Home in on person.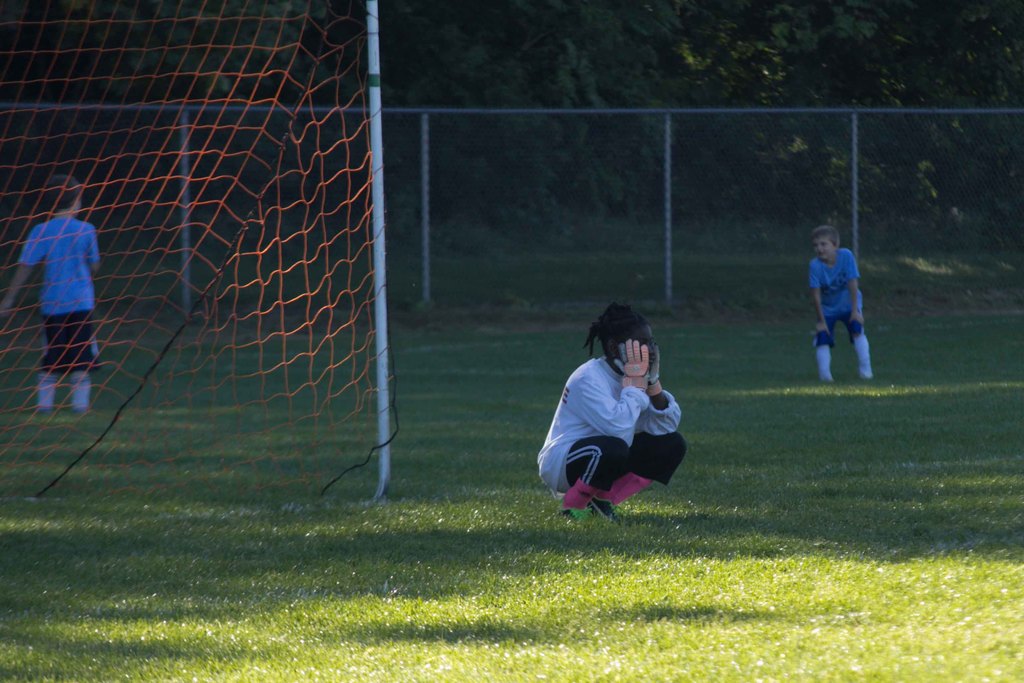
Homed in at x1=1, y1=169, x2=99, y2=416.
